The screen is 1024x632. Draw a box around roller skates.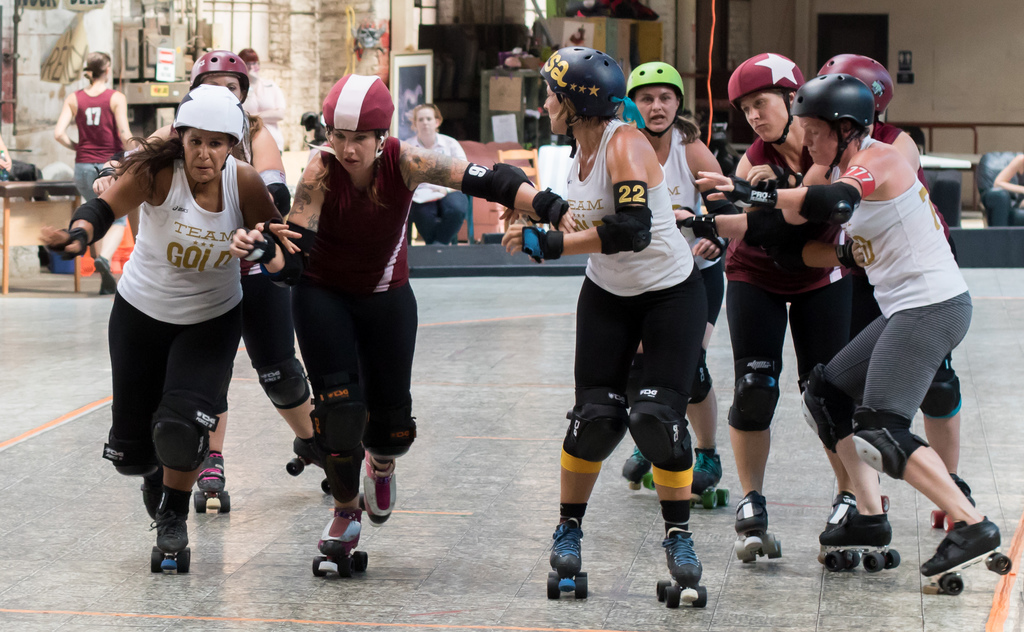
pyautogui.locateOnScreen(824, 490, 888, 529).
